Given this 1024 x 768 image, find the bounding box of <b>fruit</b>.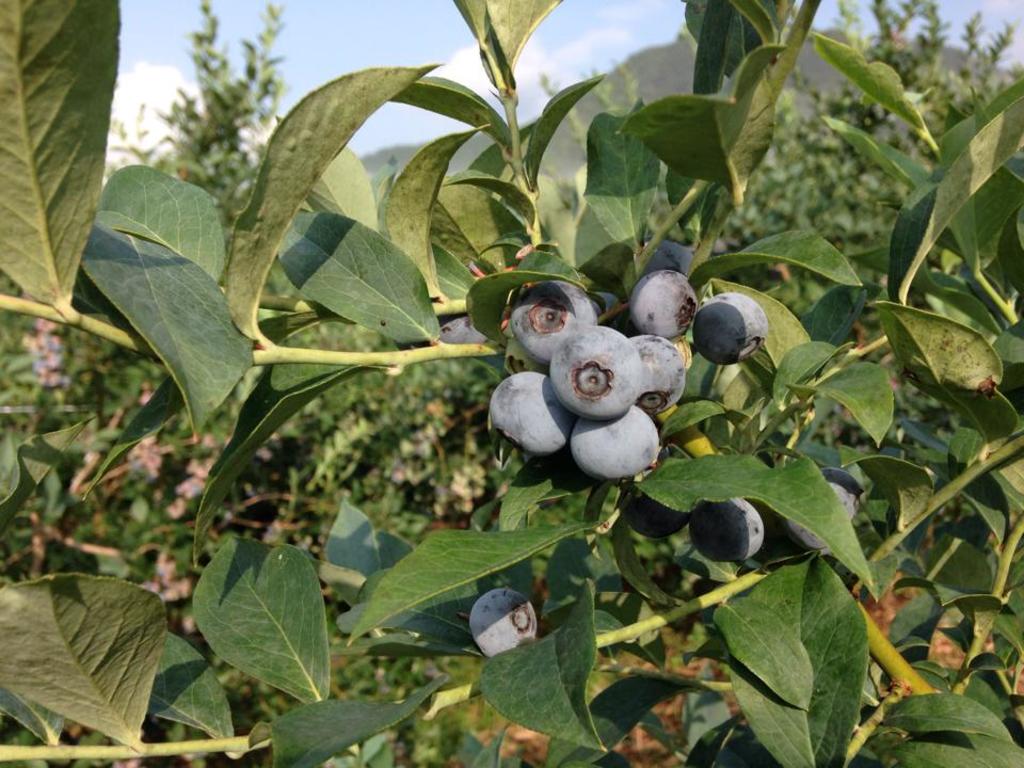
box(689, 496, 762, 567).
